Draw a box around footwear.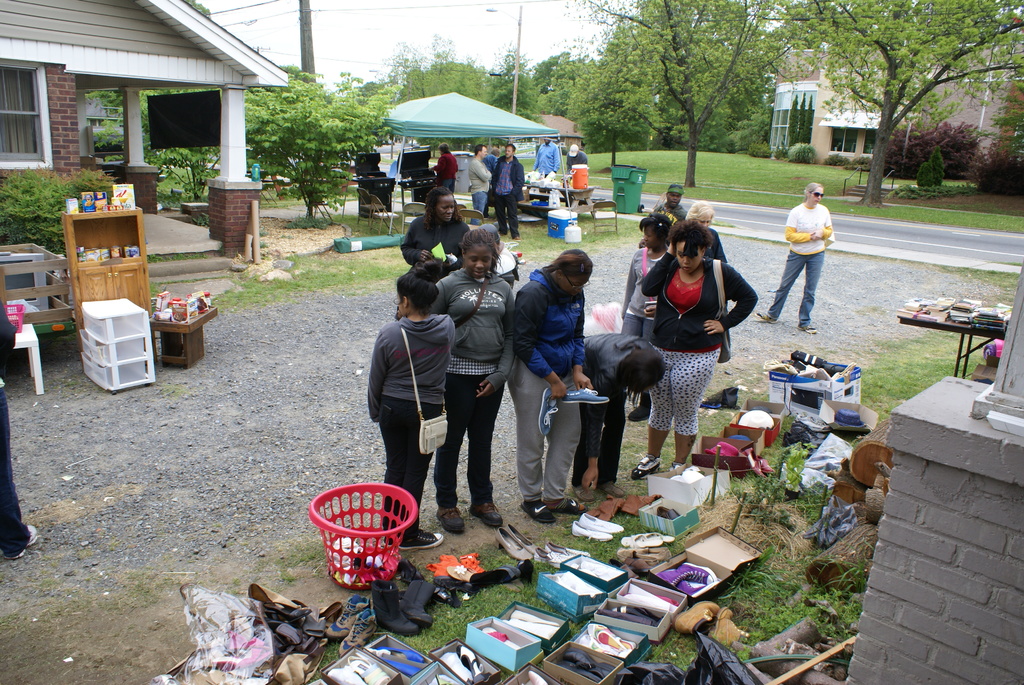
BBox(797, 322, 817, 334).
